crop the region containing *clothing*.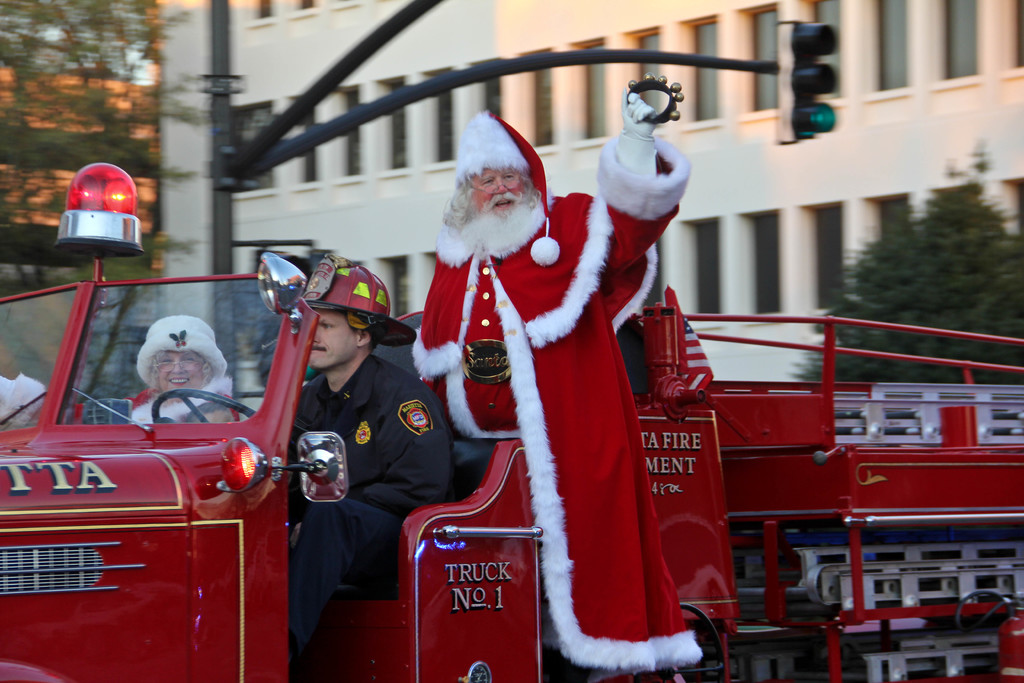
Crop region: BBox(284, 324, 460, 680).
